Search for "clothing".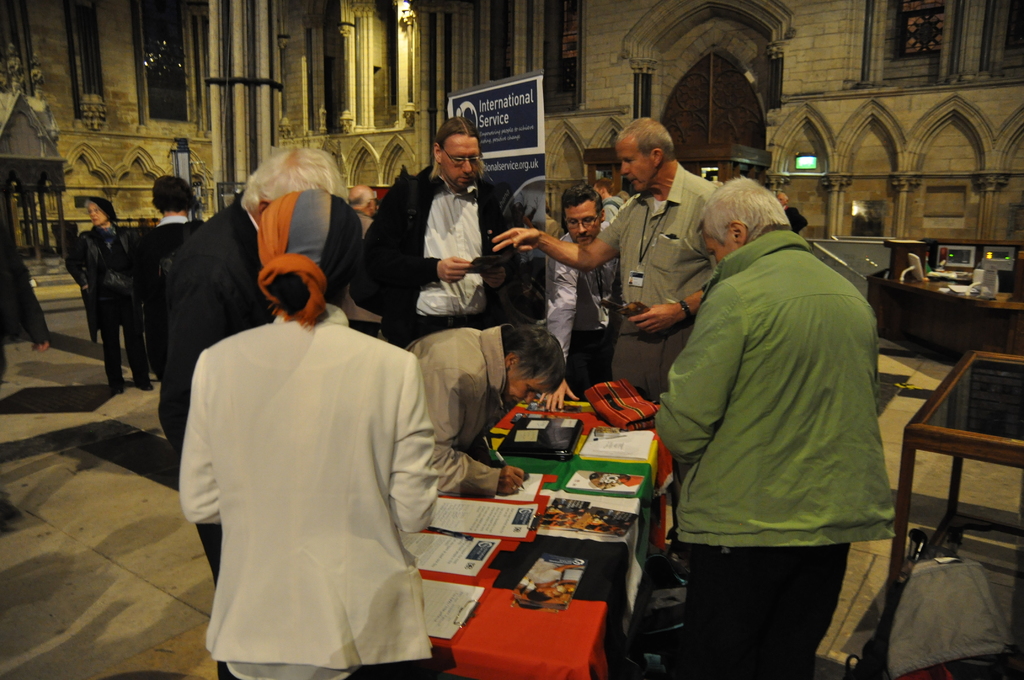
Found at bbox=(67, 223, 139, 390).
